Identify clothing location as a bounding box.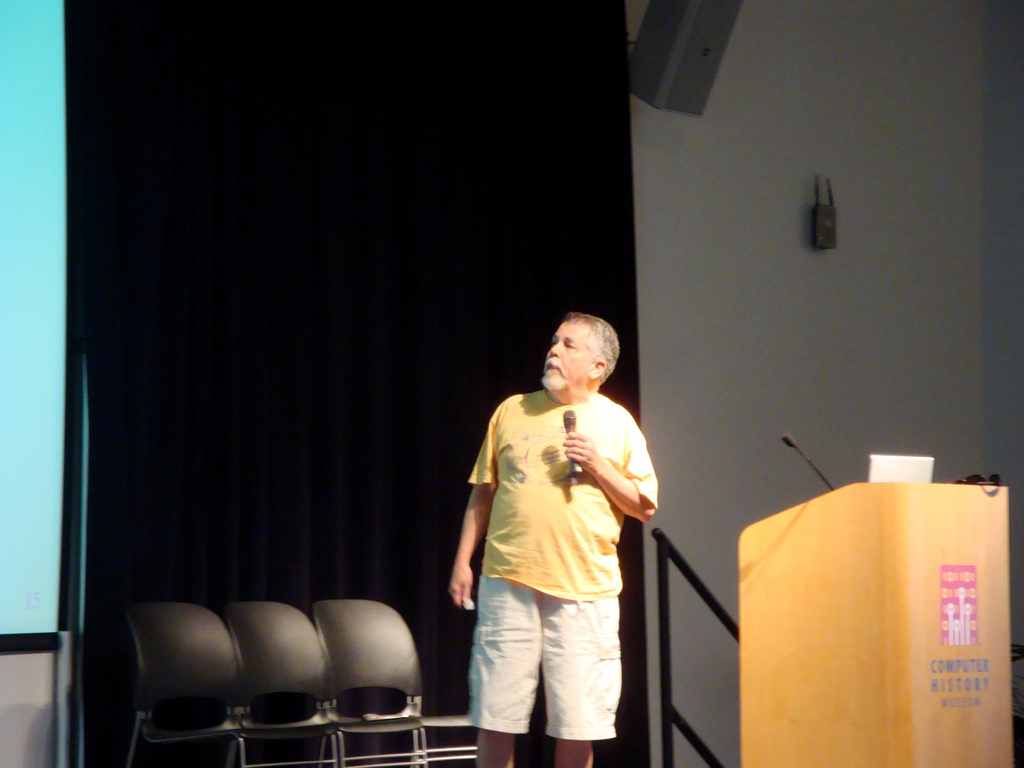
pyautogui.locateOnScreen(459, 362, 652, 728).
